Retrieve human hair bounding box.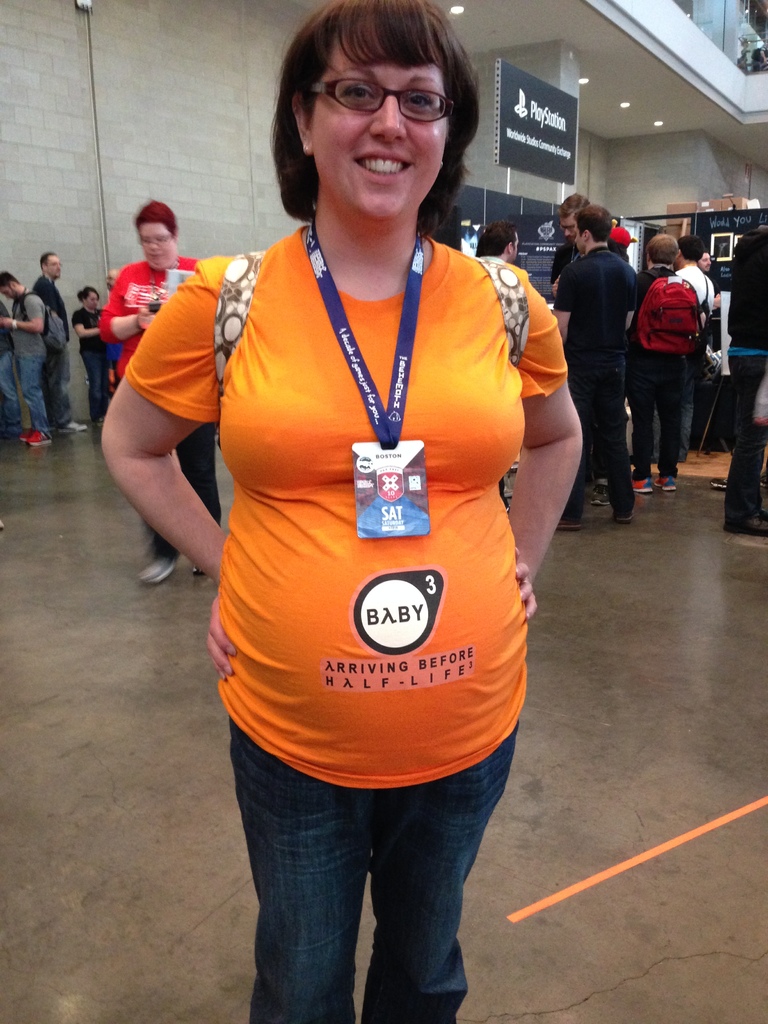
Bounding box: box(555, 196, 596, 226).
